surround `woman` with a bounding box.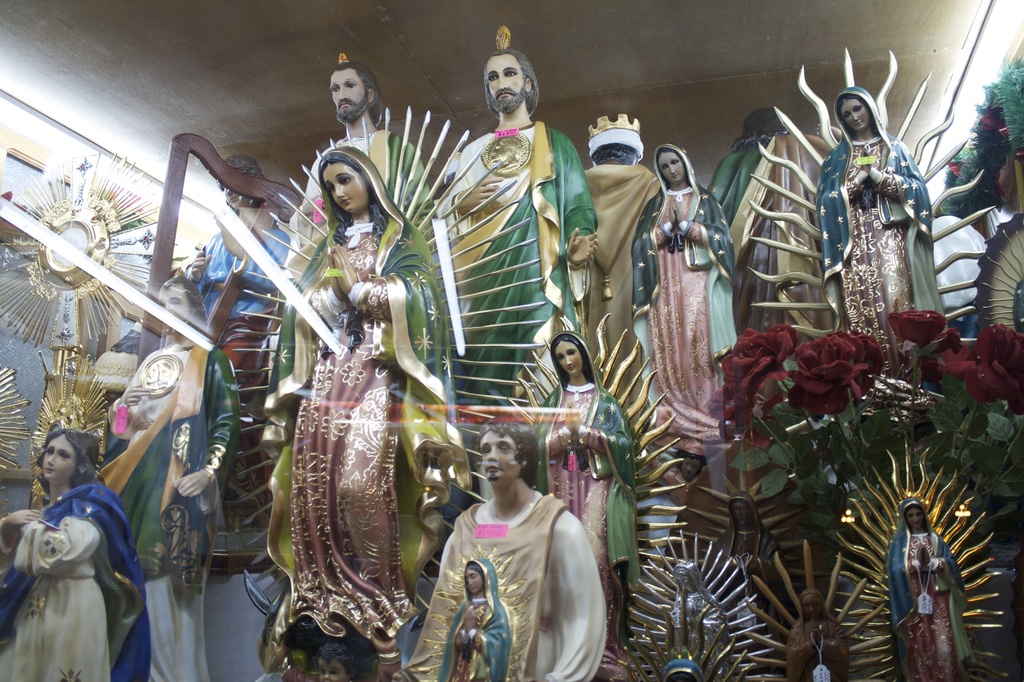
(left=527, top=329, right=641, bottom=644).
